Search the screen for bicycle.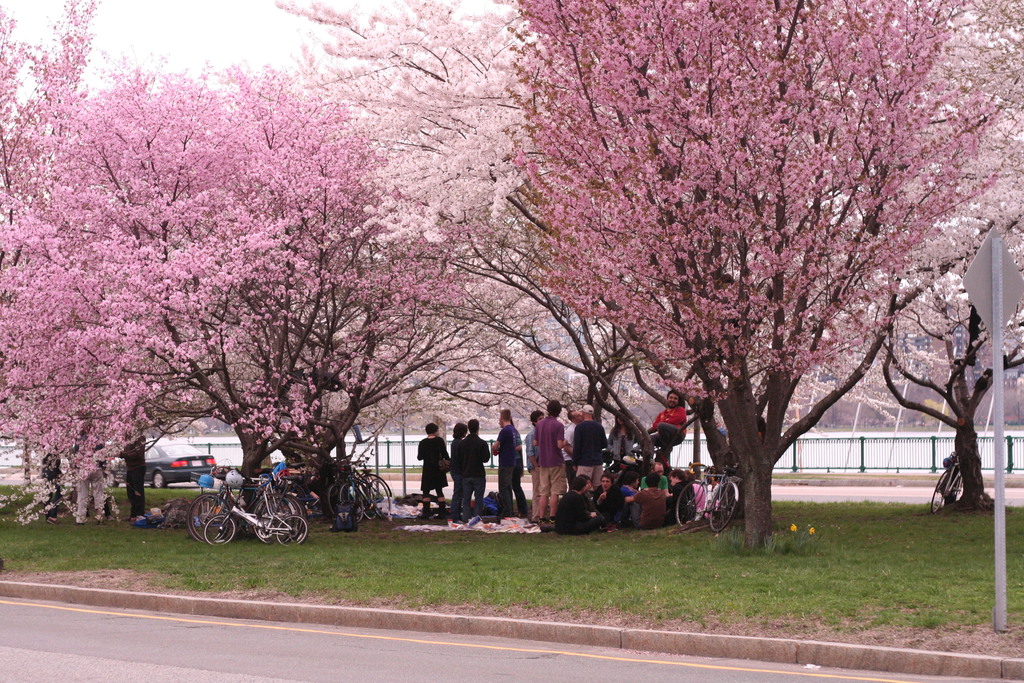
Found at [335, 462, 390, 529].
